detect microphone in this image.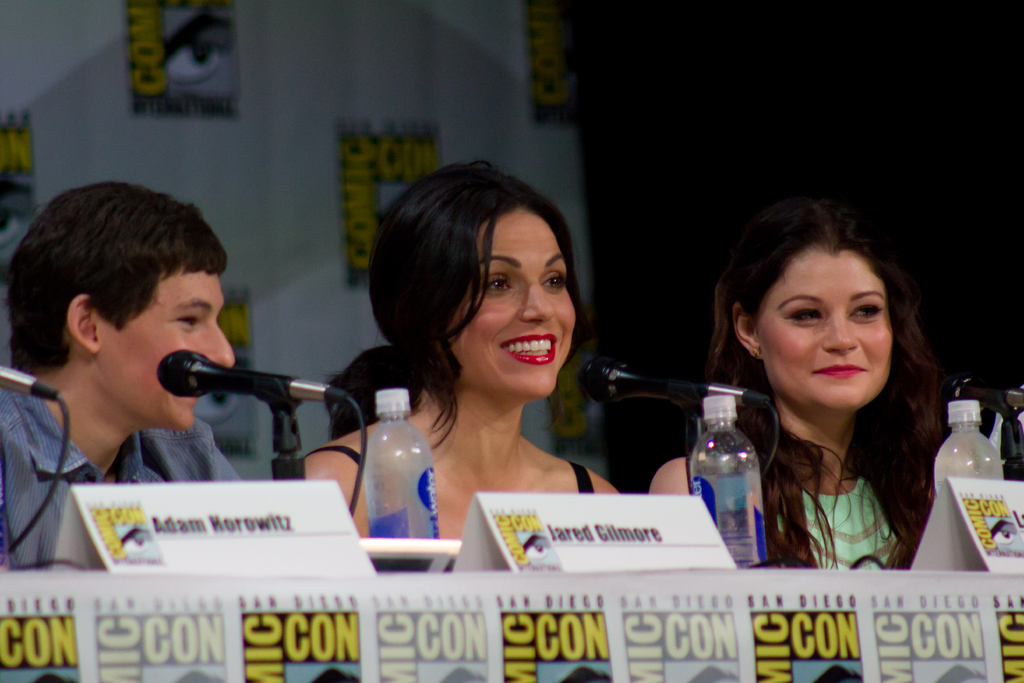
Detection: [154,347,345,404].
